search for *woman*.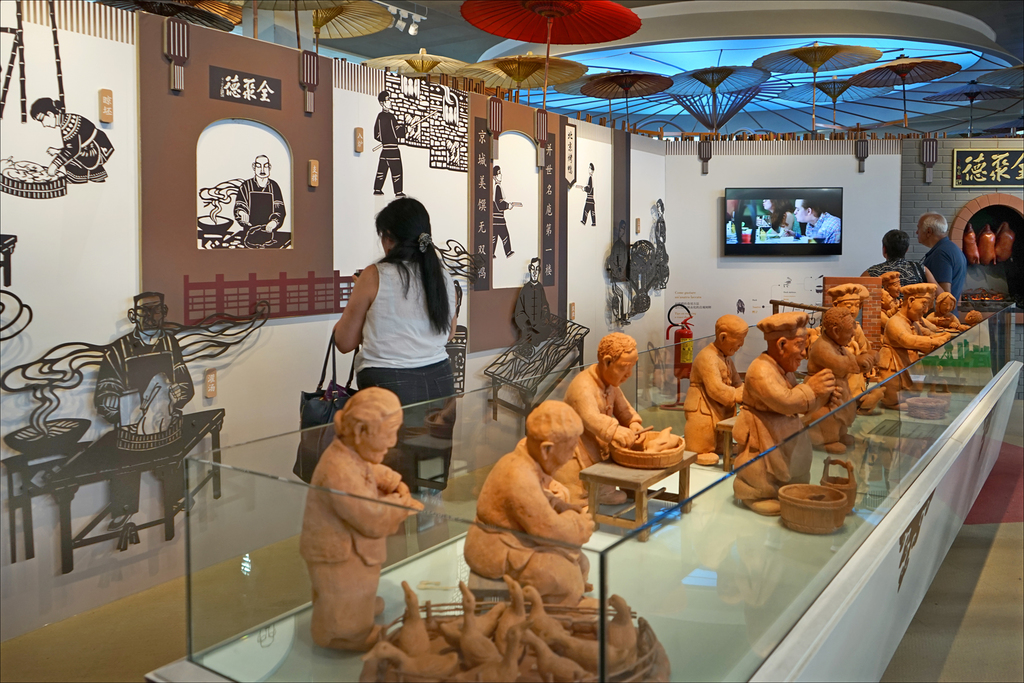
Found at box=[28, 97, 115, 184].
